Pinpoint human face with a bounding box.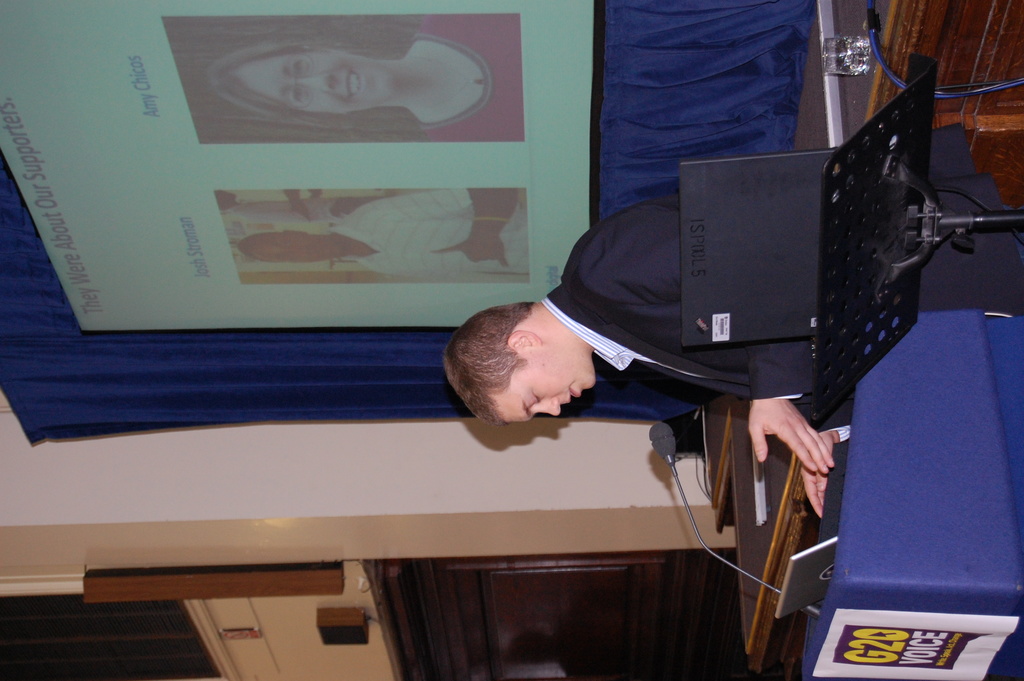
Rect(239, 51, 388, 110).
